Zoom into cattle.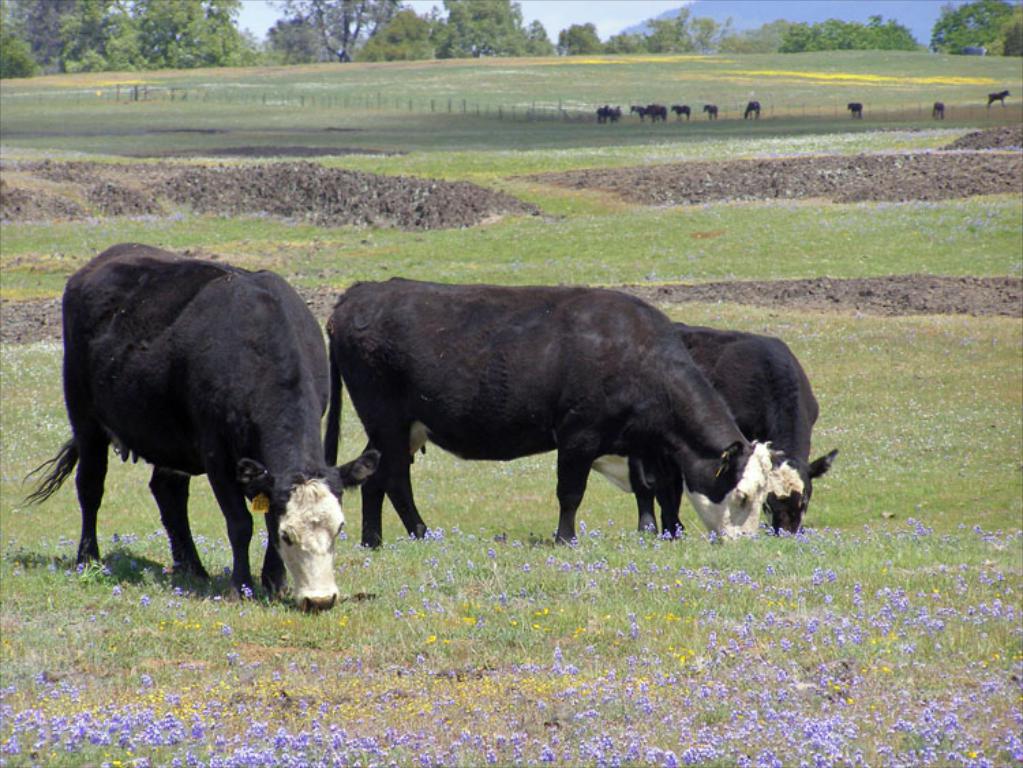
Zoom target: locate(846, 101, 863, 117).
